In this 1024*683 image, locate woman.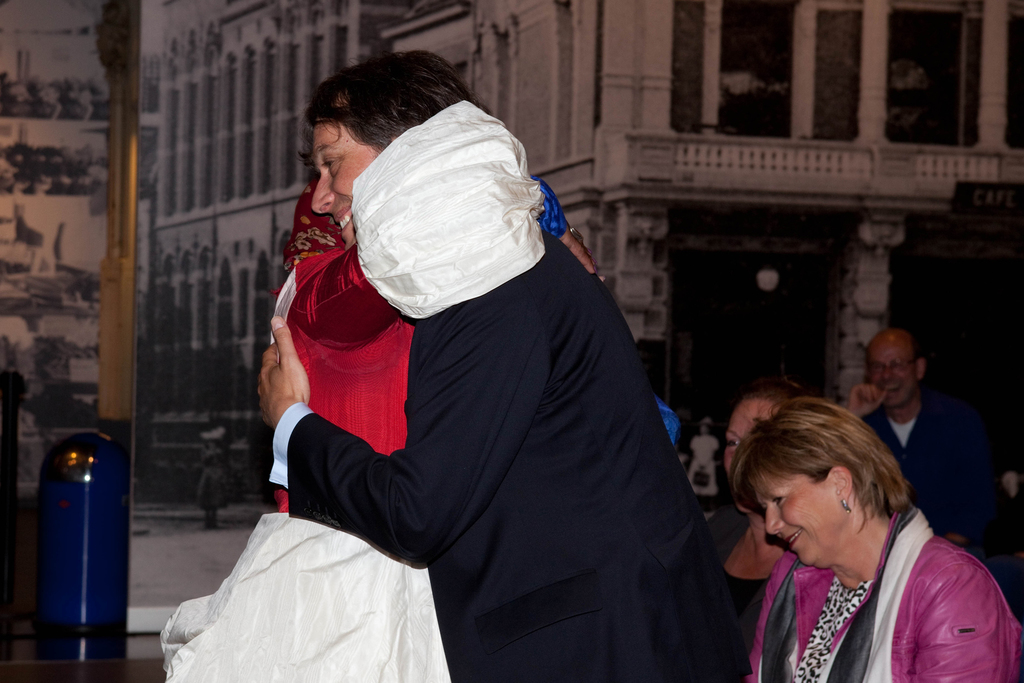
Bounding box: (726,391,1021,682).
